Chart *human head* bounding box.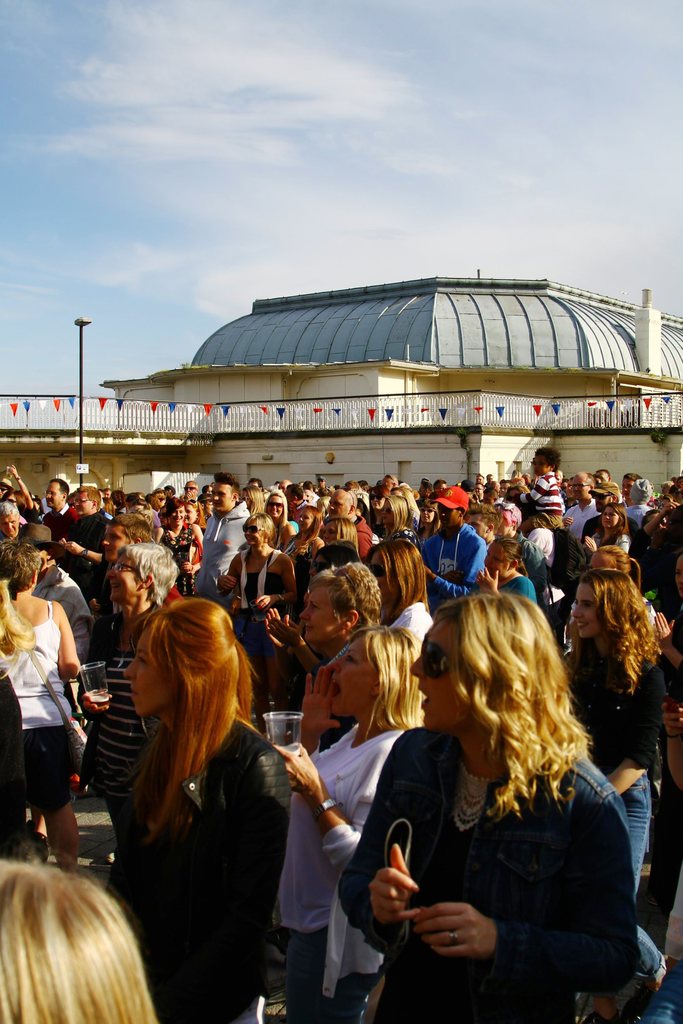
Charted: 382,473,394,489.
